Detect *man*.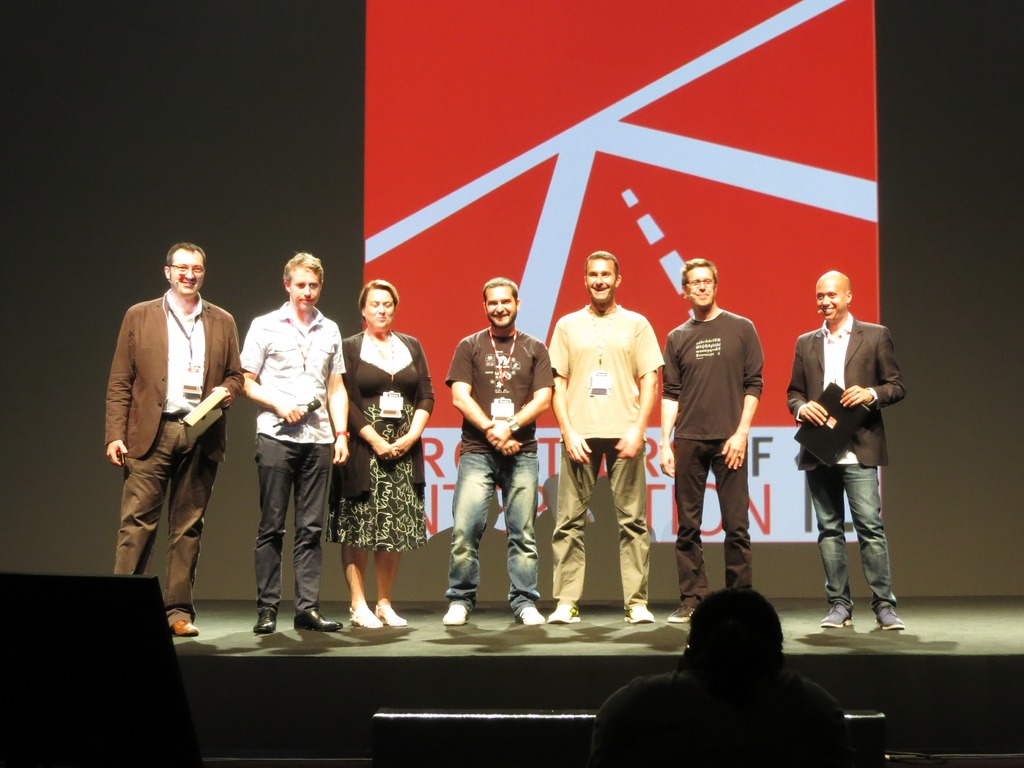
Detected at BBox(99, 238, 248, 639).
